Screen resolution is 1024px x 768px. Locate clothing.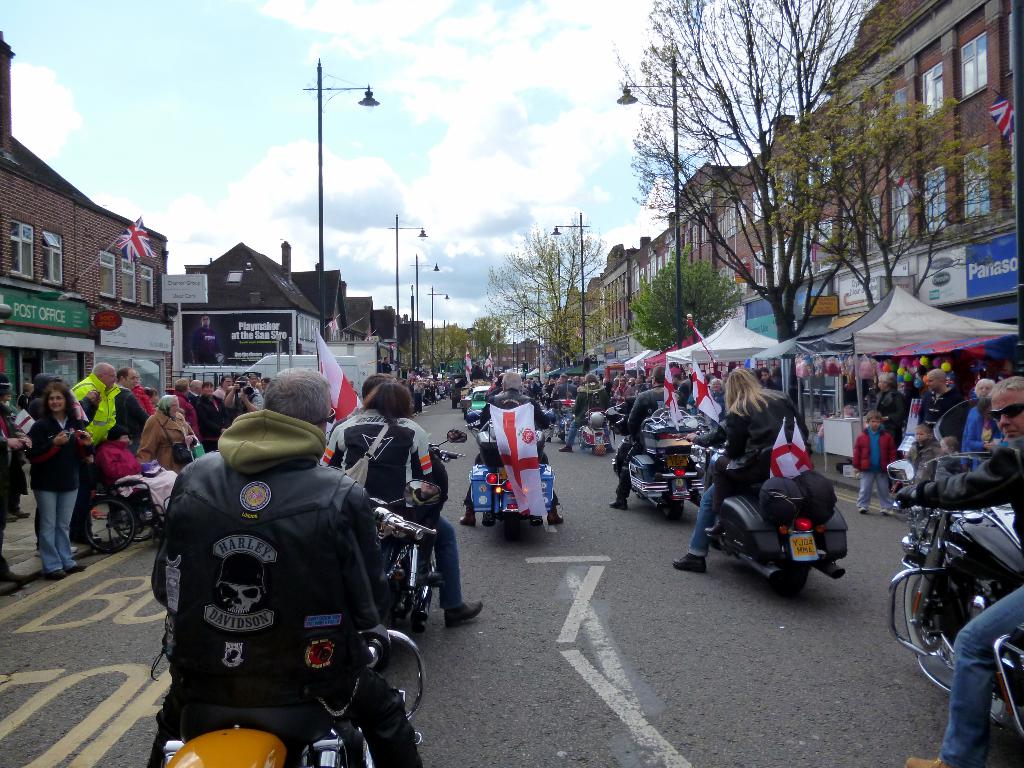
567,386,614,451.
